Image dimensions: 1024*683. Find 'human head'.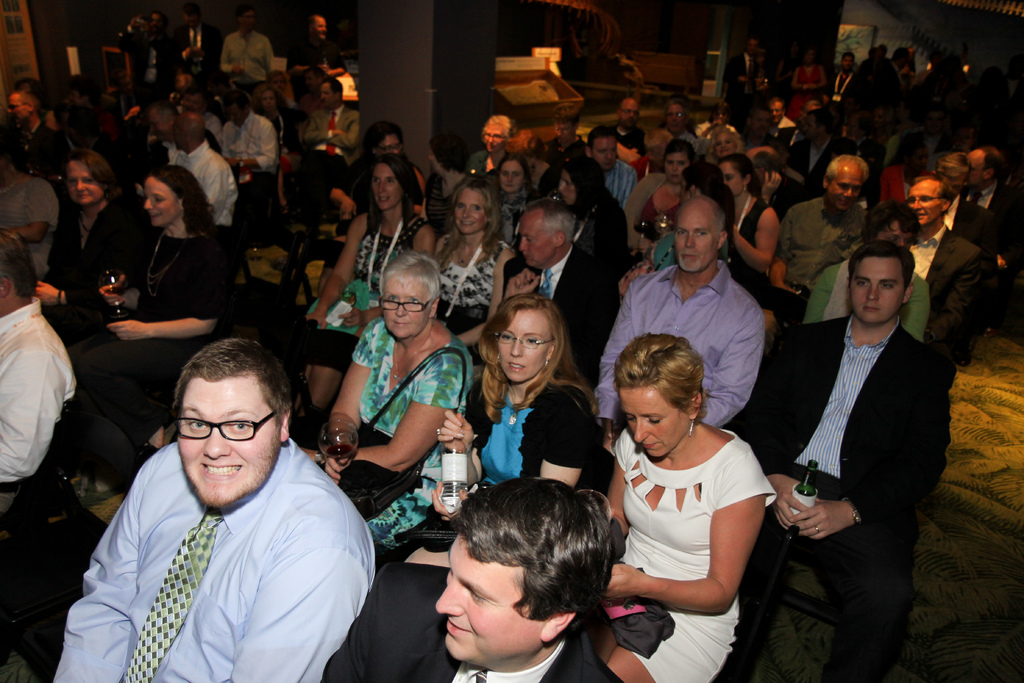
{"left": 614, "top": 328, "right": 708, "bottom": 459}.
